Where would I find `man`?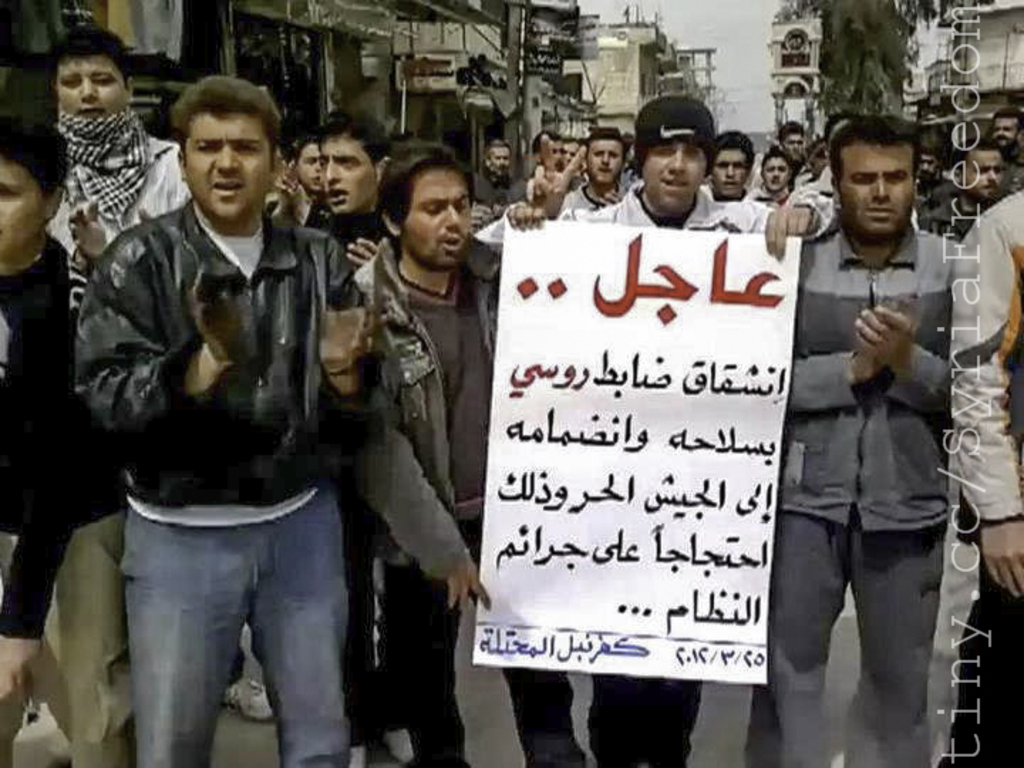
At [left=472, top=139, right=530, bottom=201].
